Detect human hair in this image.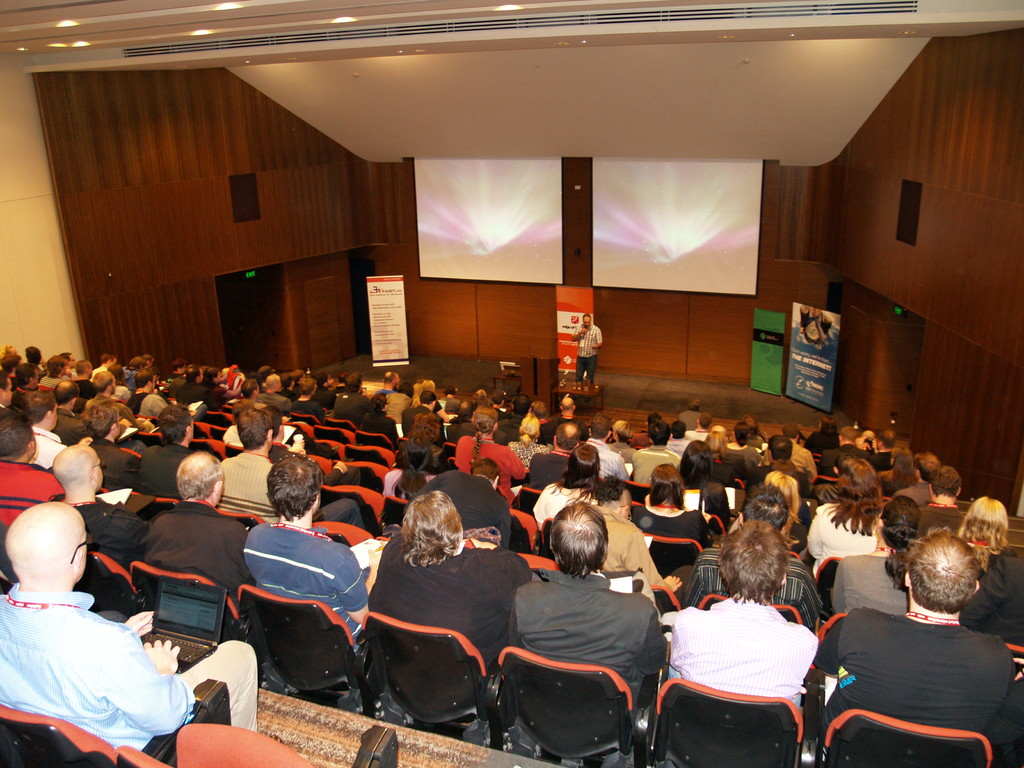
Detection: {"x1": 743, "y1": 484, "x2": 790, "y2": 525}.
